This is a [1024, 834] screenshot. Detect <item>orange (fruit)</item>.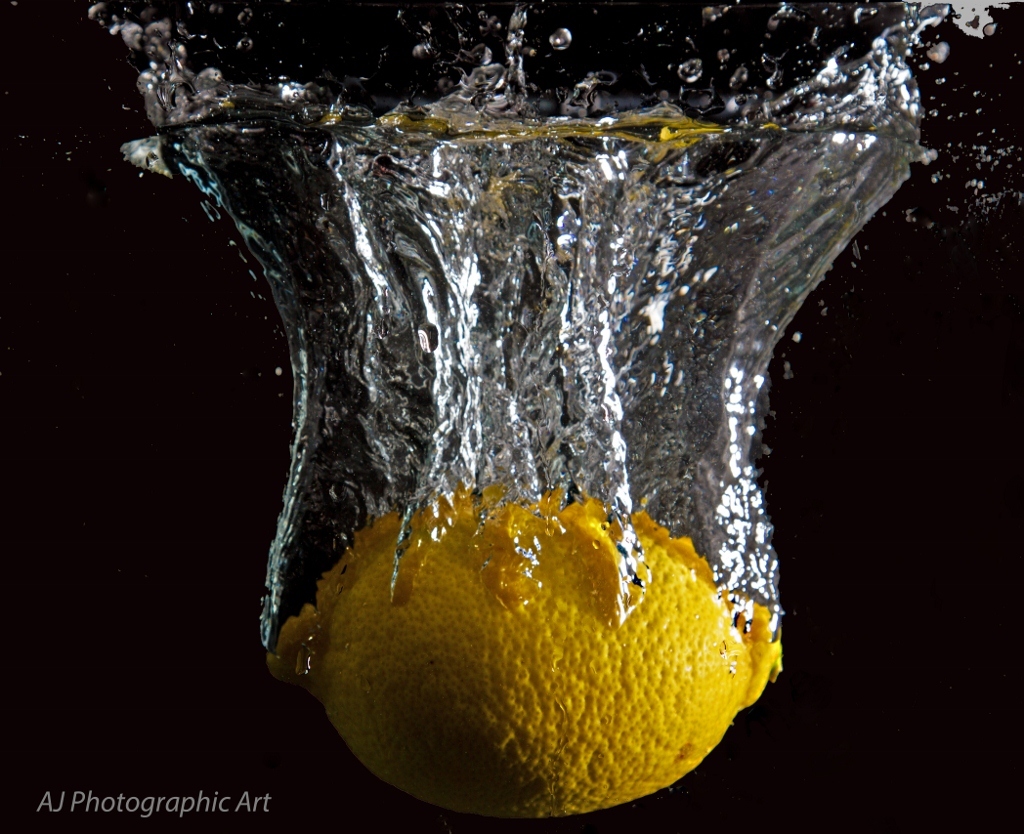
x1=275, y1=487, x2=754, y2=805.
